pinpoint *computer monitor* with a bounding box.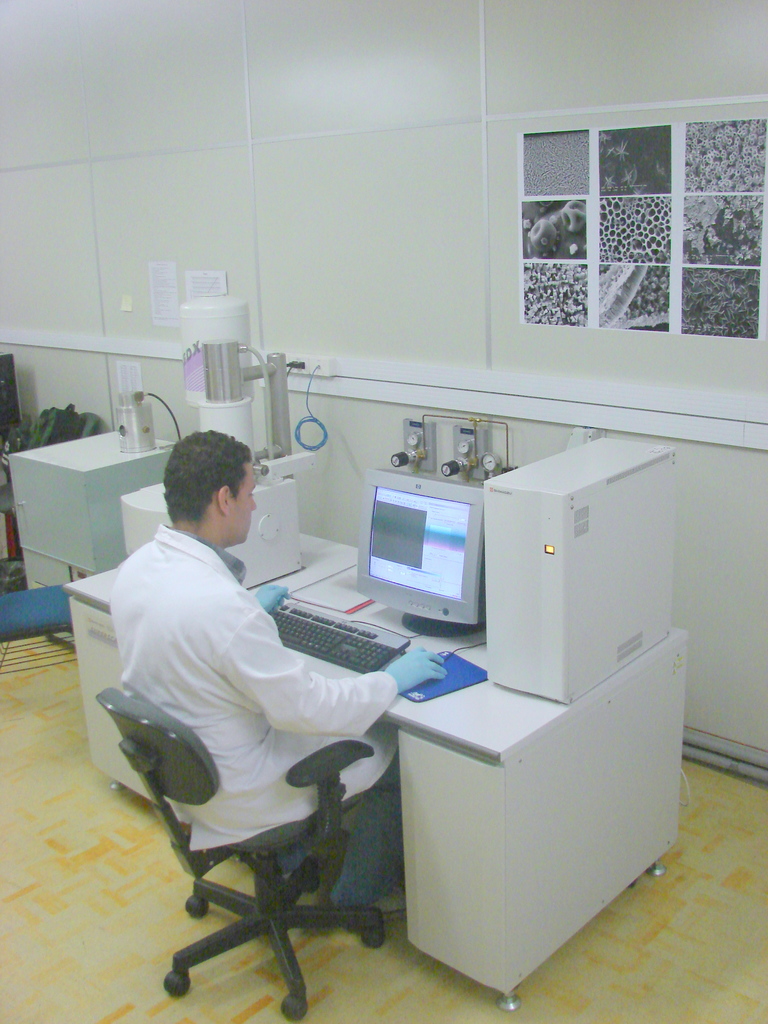
[349, 472, 501, 634].
